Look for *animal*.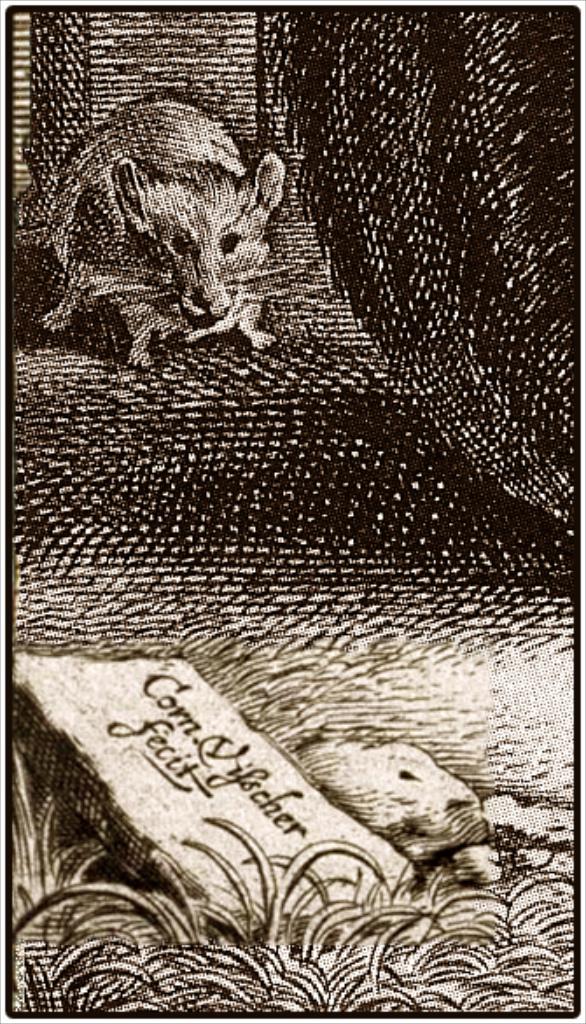
Found: bbox=(45, 96, 287, 348).
